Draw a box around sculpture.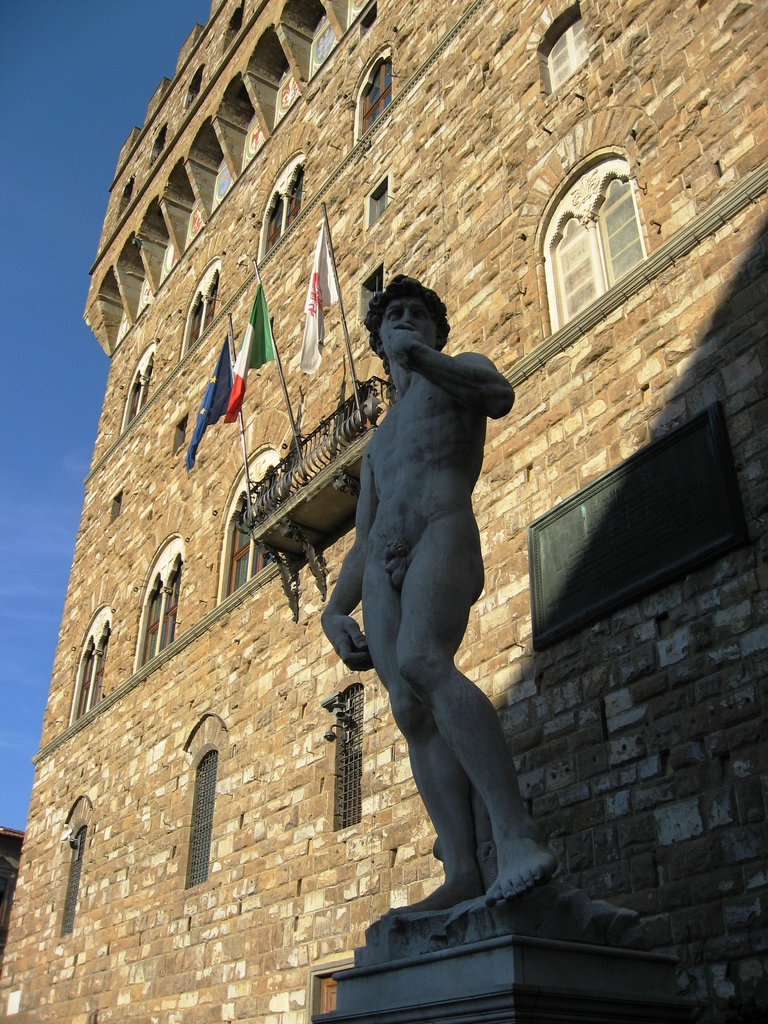
313, 264, 649, 980.
